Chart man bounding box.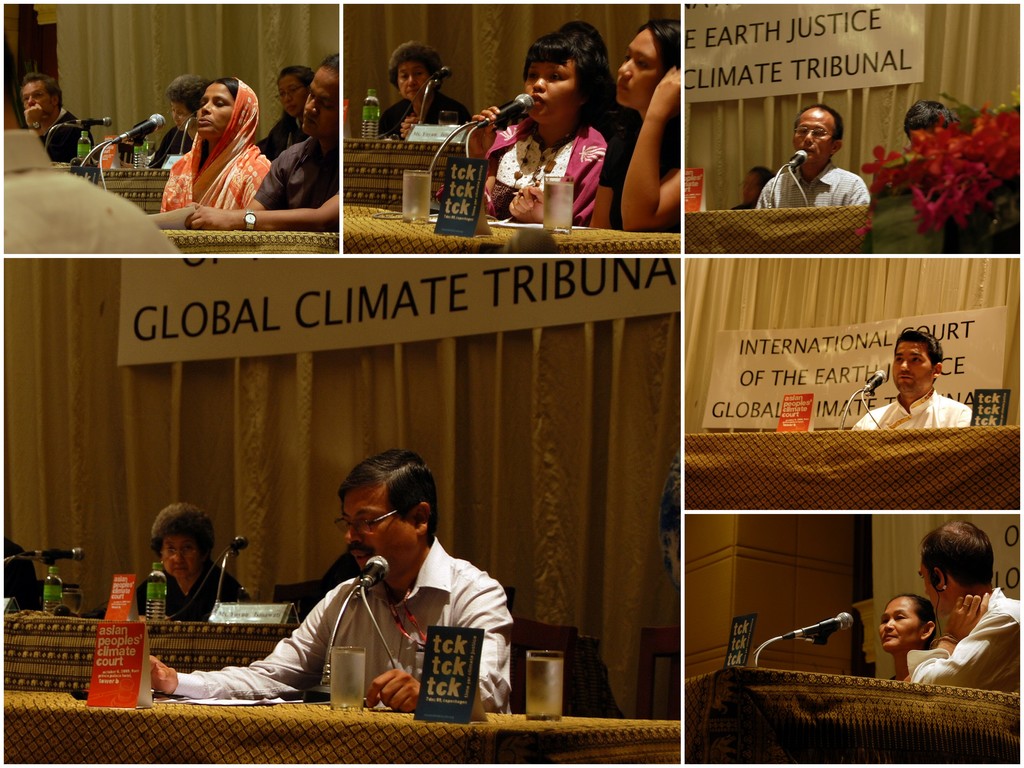
Charted: crop(148, 449, 511, 720).
